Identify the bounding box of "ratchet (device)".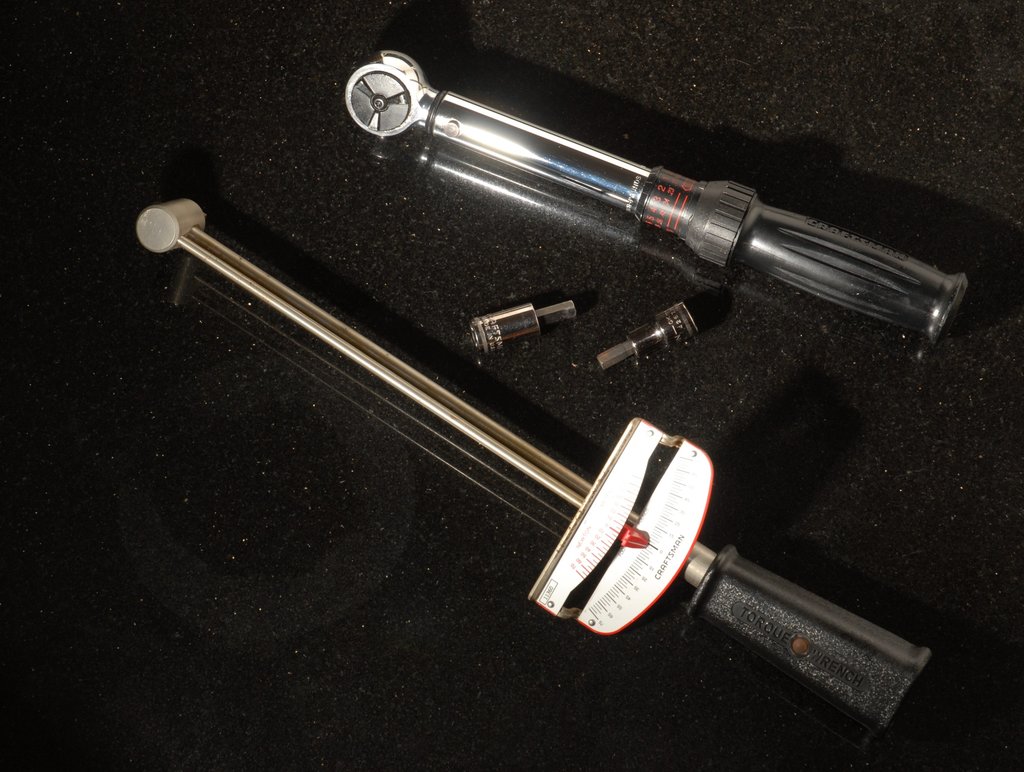
x1=131 y1=197 x2=929 y2=730.
